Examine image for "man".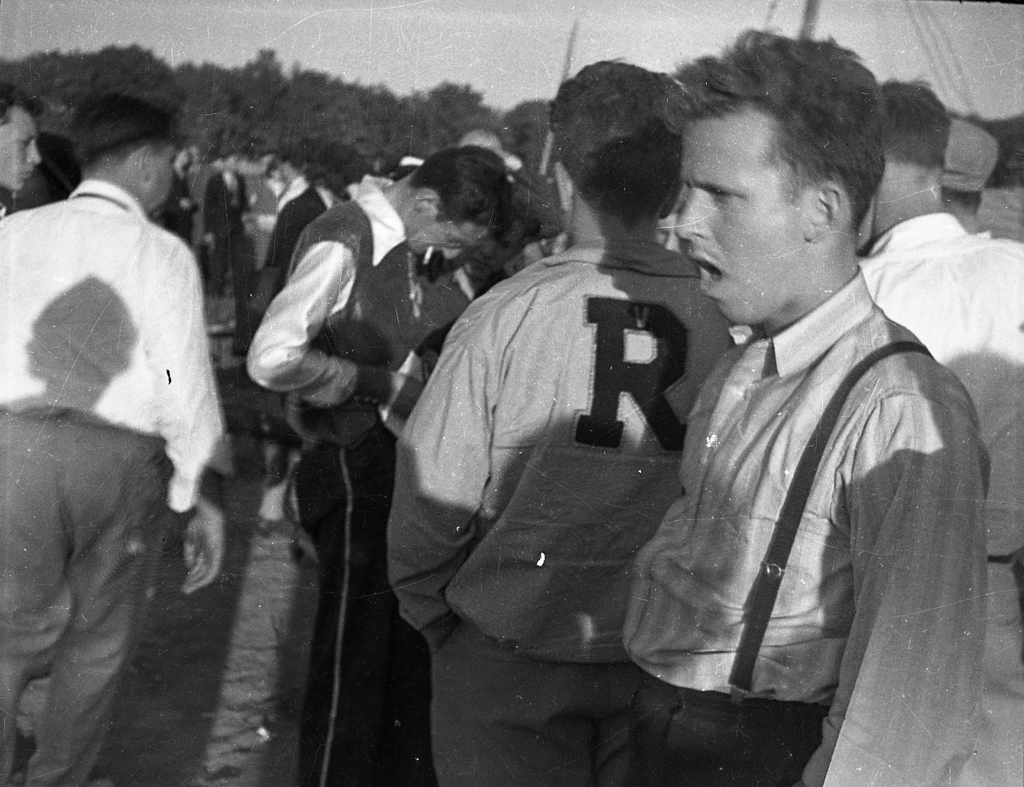
Examination result: x1=0, y1=93, x2=225, y2=786.
